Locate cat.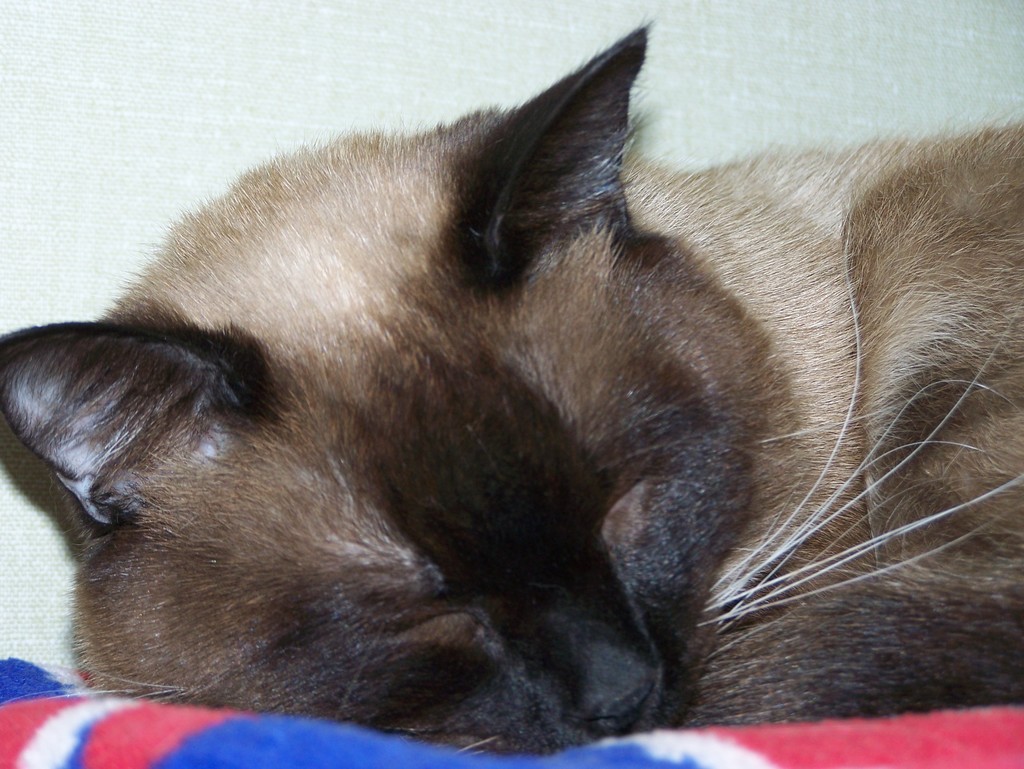
Bounding box: x1=0 y1=19 x2=1023 y2=749.
